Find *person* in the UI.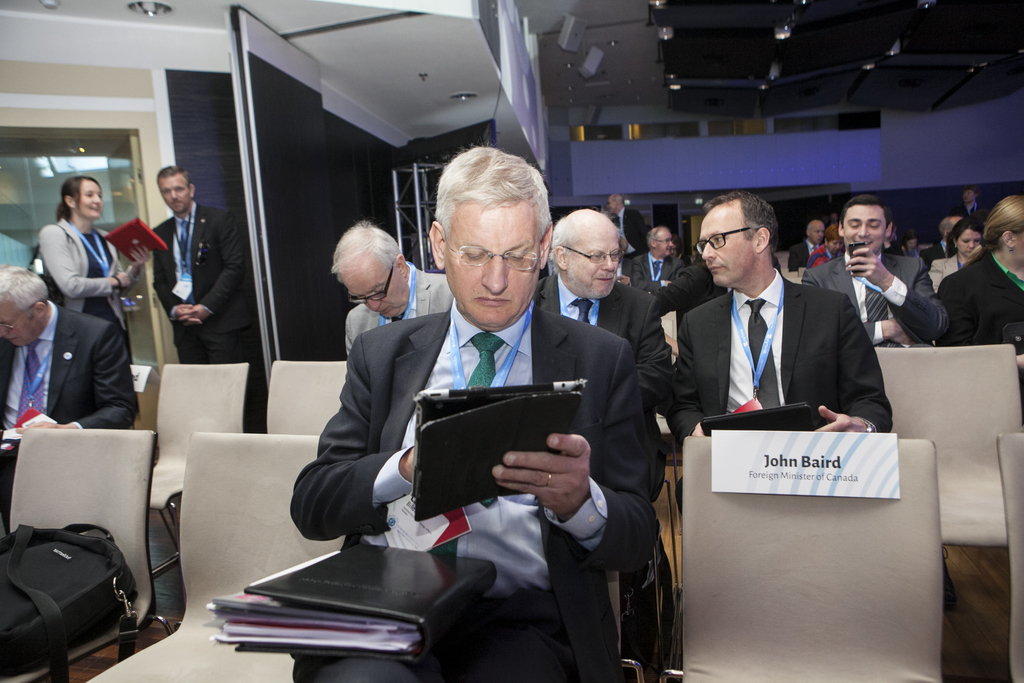
UI element at <bbox>42, 169, 138, 334</bbox>.
